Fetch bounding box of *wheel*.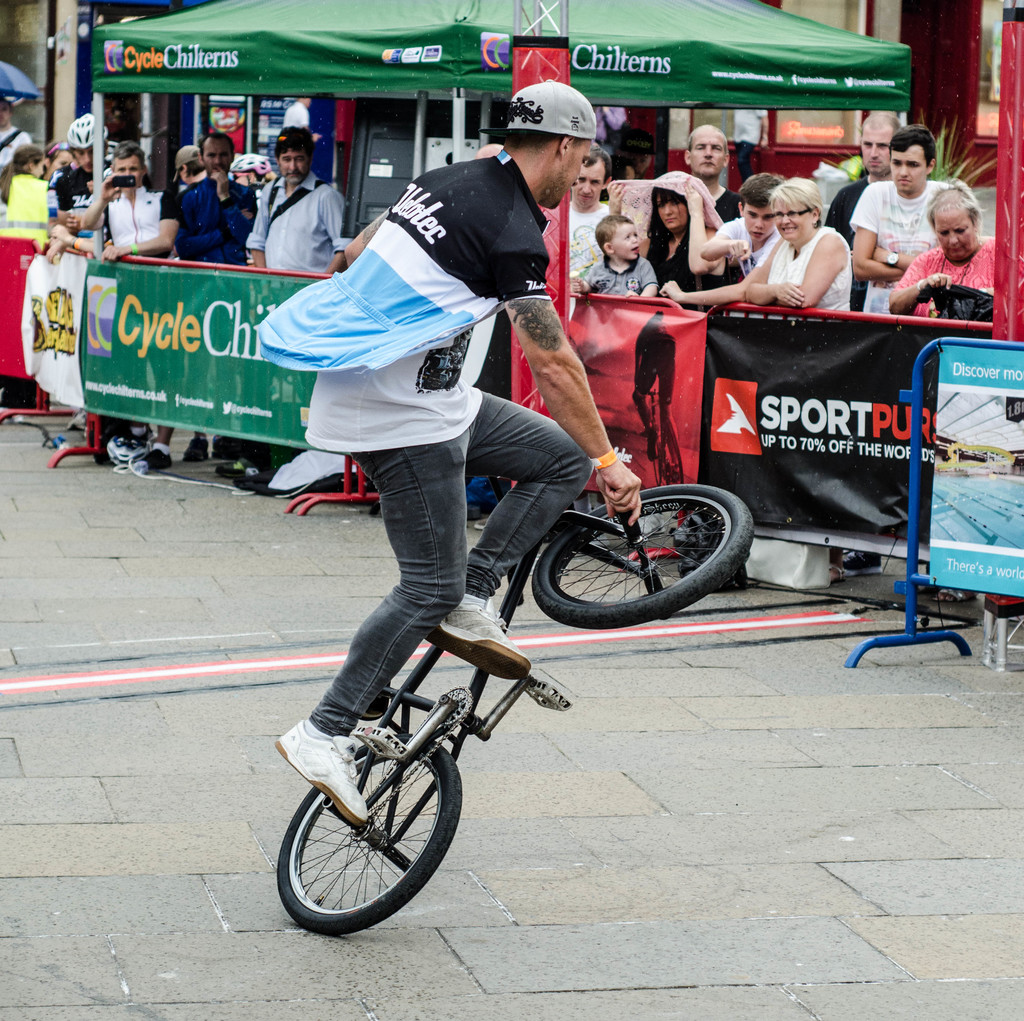
Bbox: select_region(659, 433, 685, 480).
